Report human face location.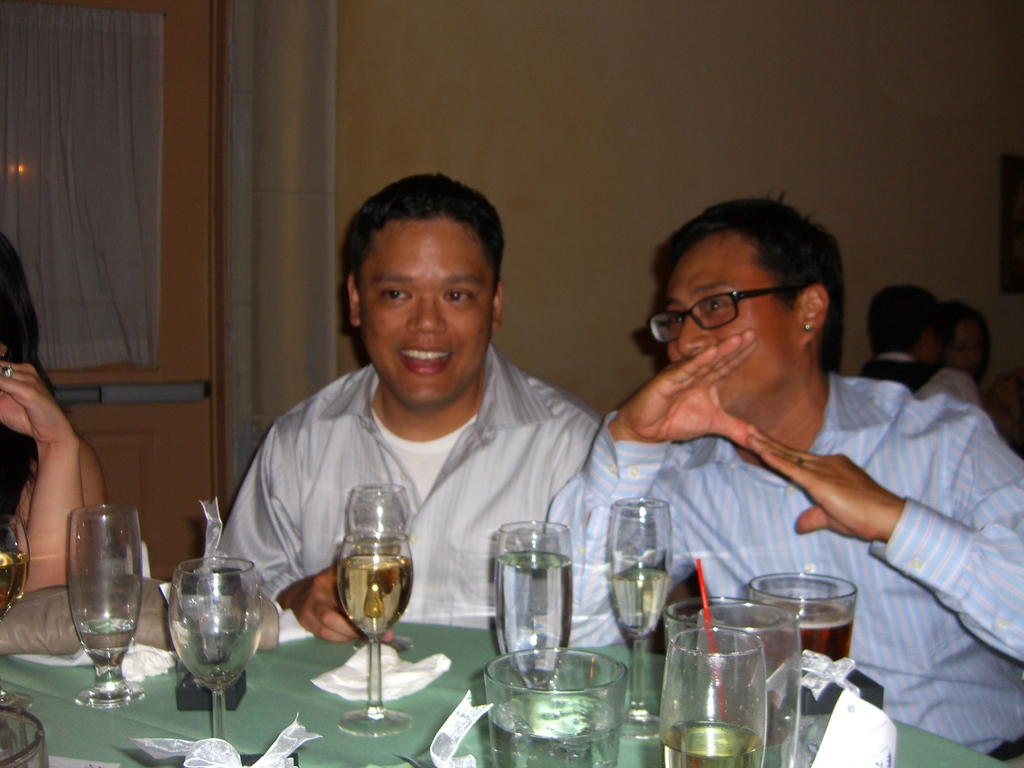
Report: Rect(666, 227, 799, 412).
